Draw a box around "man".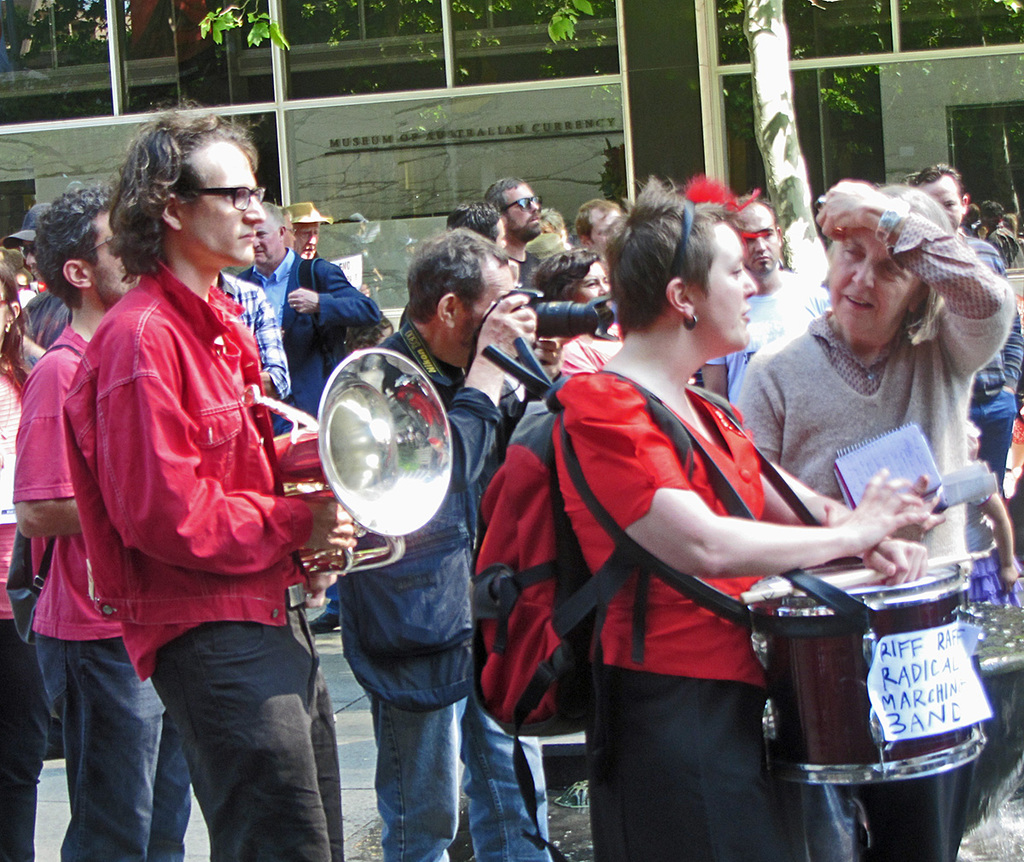
bbox(340, 222, 561, 861).
